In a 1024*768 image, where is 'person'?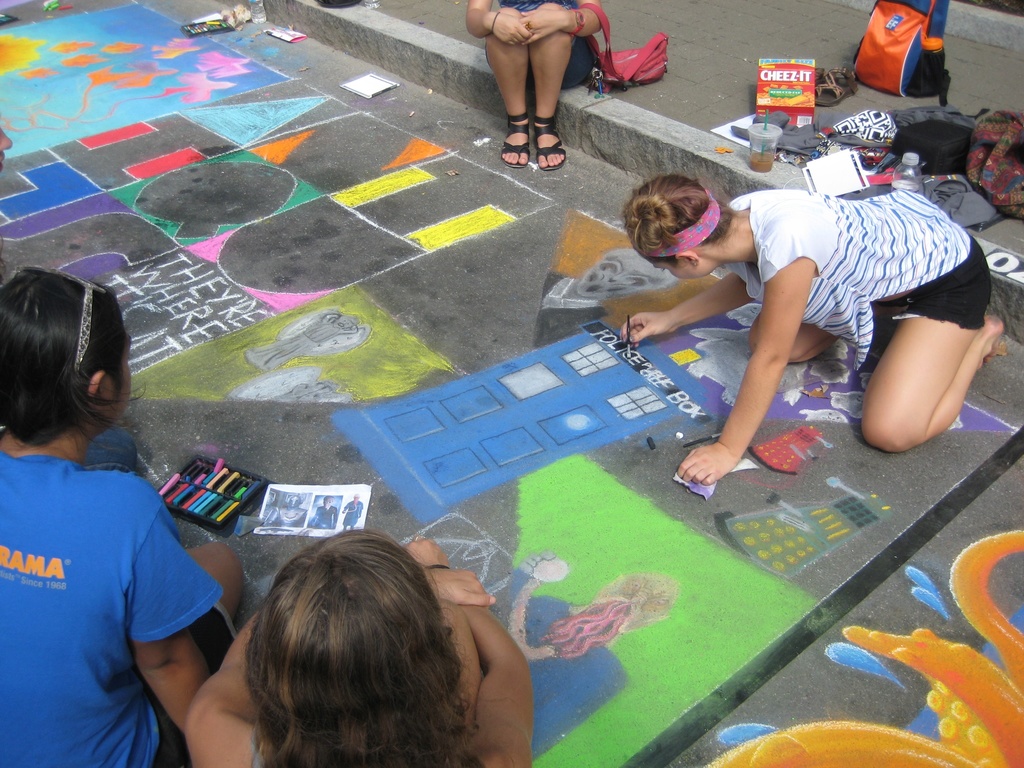
select_region(619, 168, 1018, 495).
